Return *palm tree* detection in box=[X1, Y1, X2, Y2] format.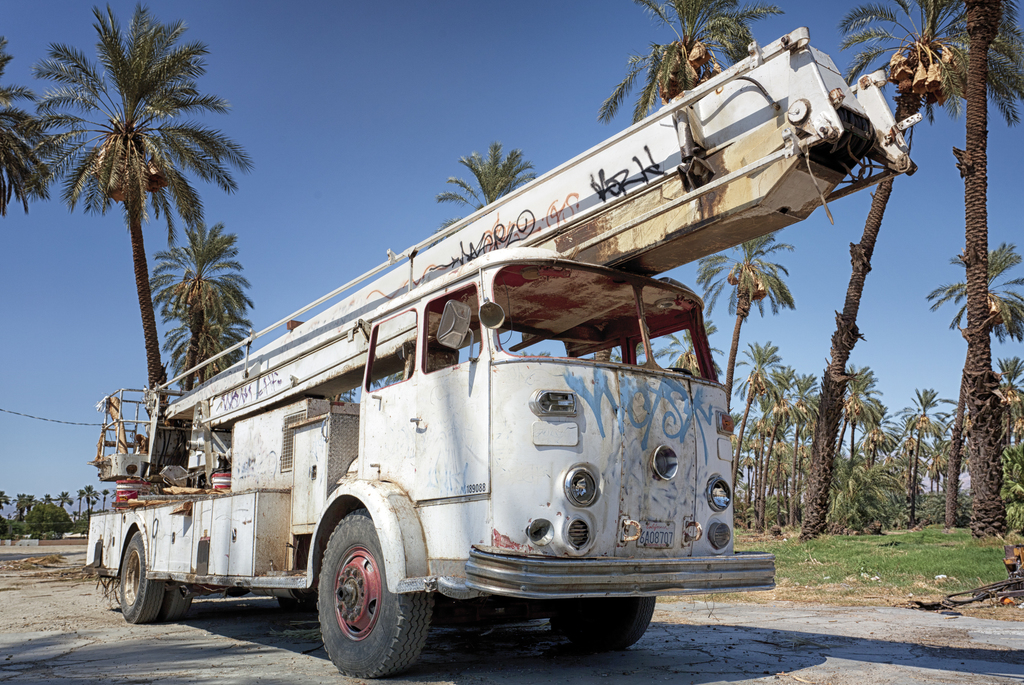
box=[689, 250, 749, 408].
